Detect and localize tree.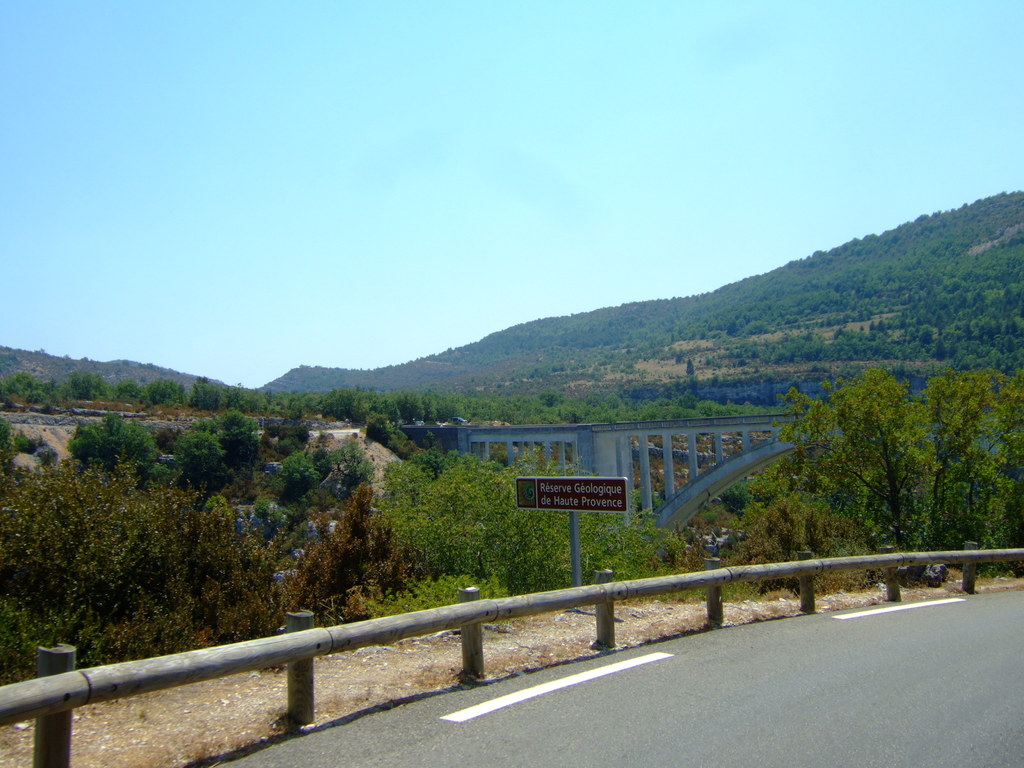
Localized at 44, 378, 59, 410.
